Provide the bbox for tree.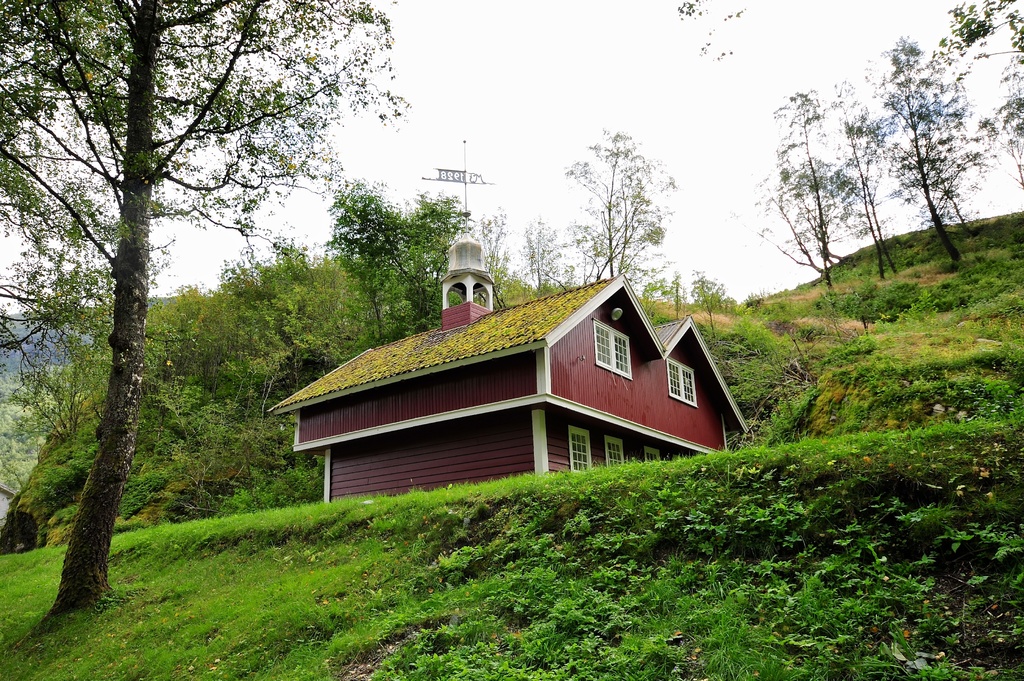
[0,0,410,618].
